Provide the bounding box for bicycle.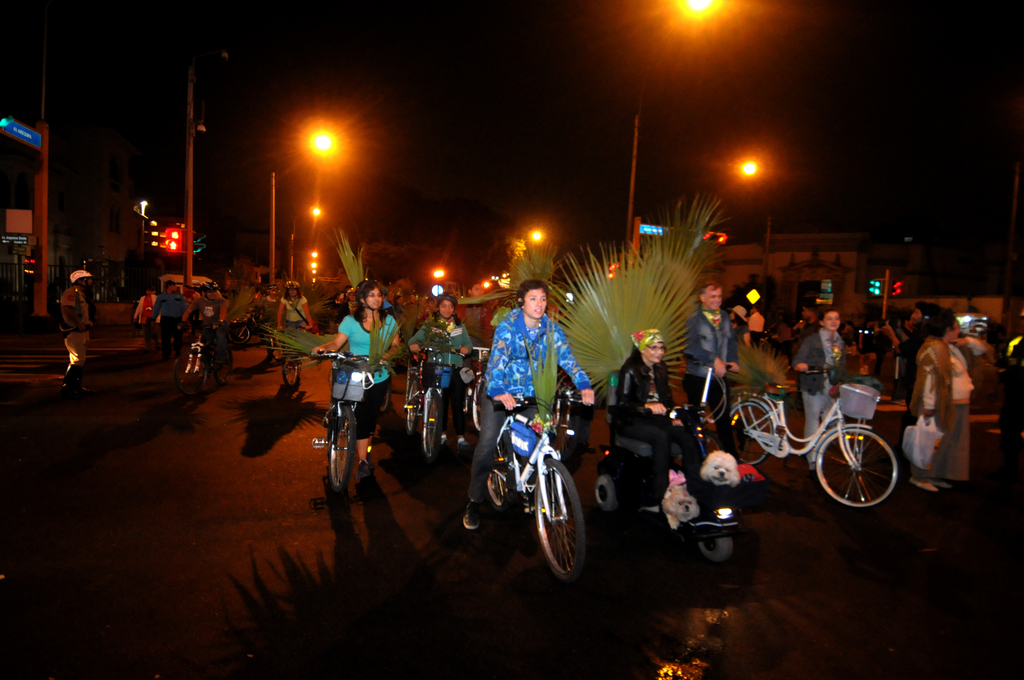
[left=403, top=345, right=466, bottom=463].
